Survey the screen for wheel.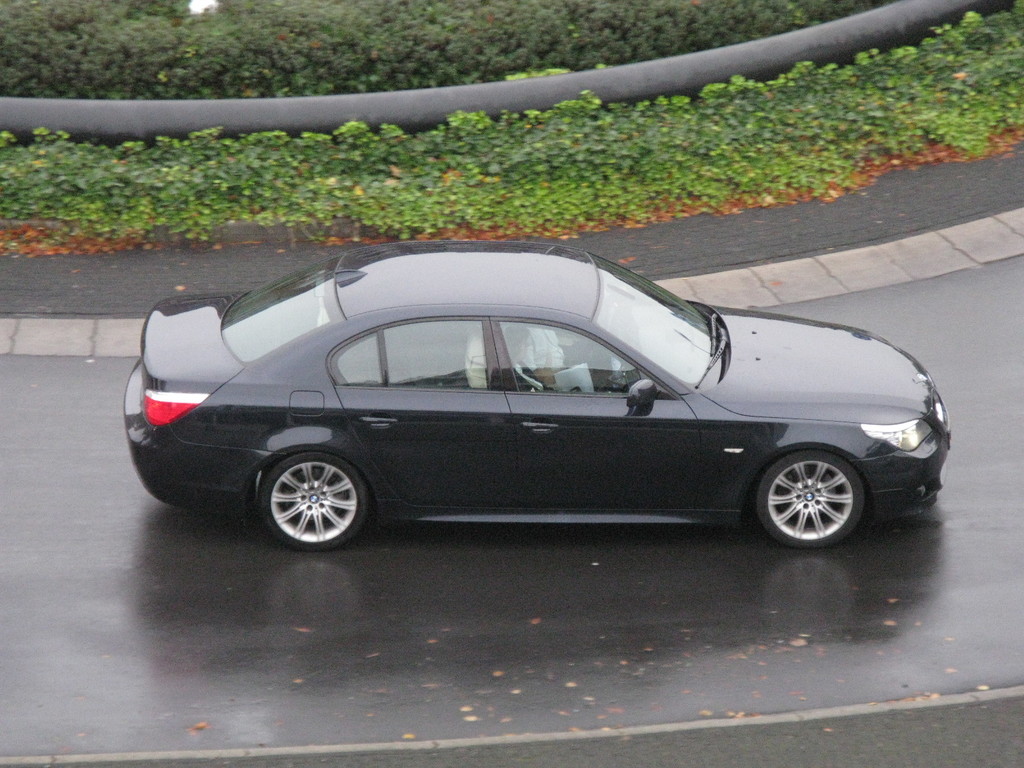
Survey found: pyautogui.locateOnScreen(755, 457, 869, 547).
